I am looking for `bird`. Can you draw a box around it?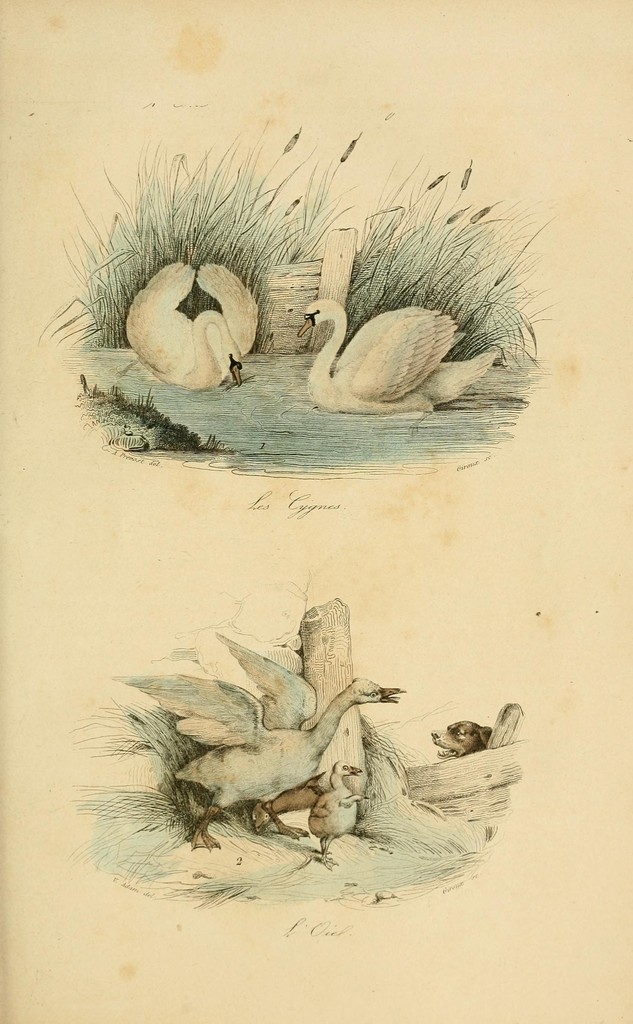
Sure, the bounding box is [x1=110, y1=634, x2=407, y2=851].
